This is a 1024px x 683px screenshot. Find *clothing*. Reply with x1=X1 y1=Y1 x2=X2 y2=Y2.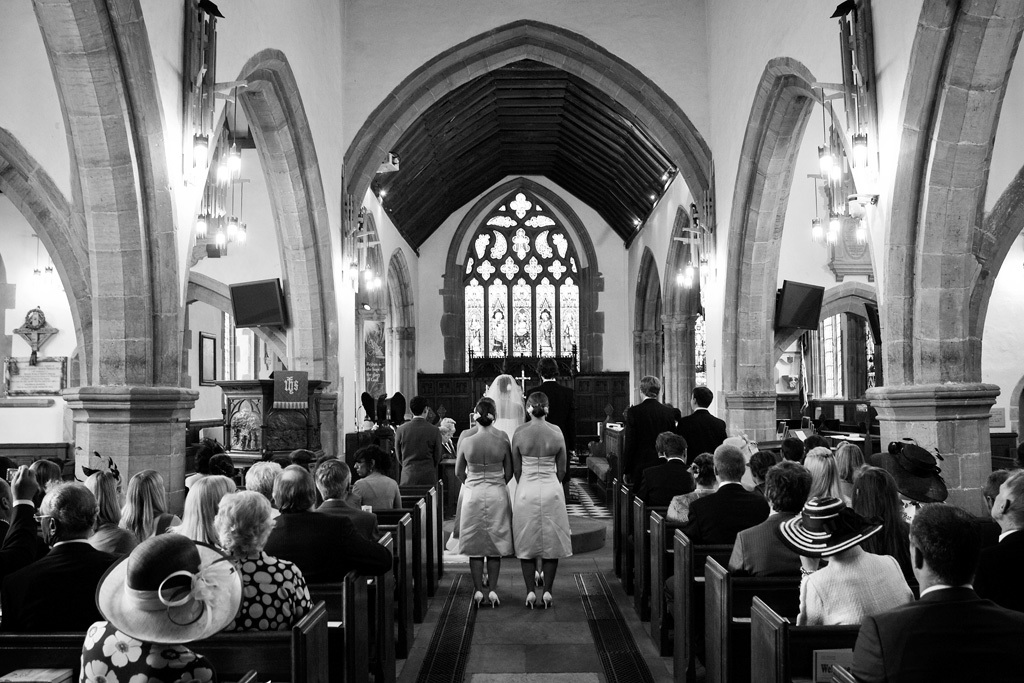
x1=664 y1=486 x2=711 y2=525.
